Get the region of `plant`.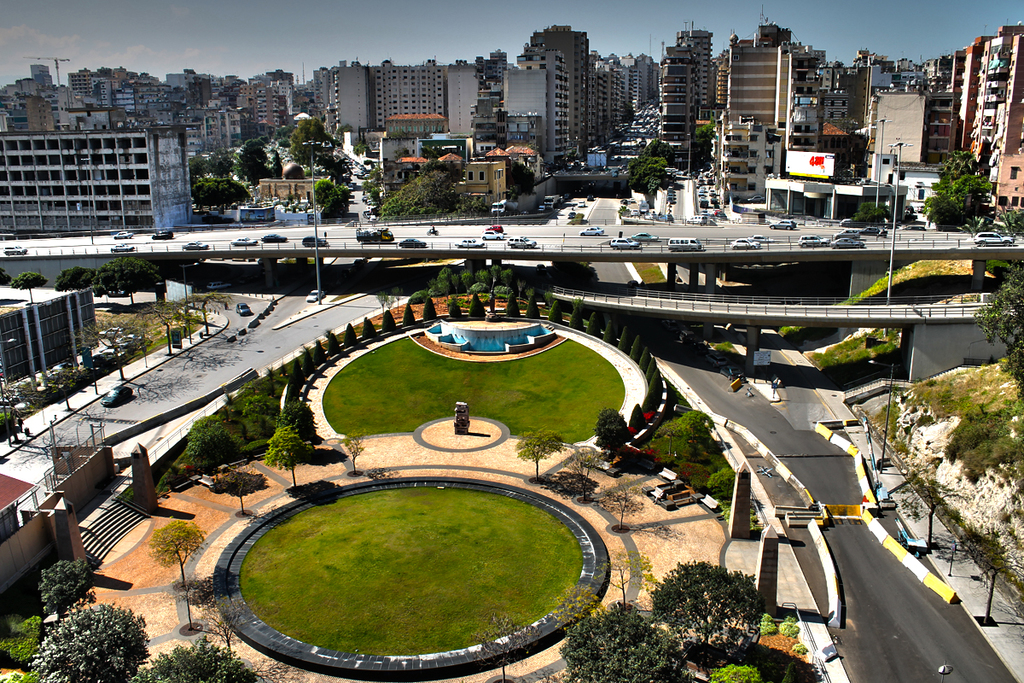
left=706, top=330, right=752, bottom=375.
